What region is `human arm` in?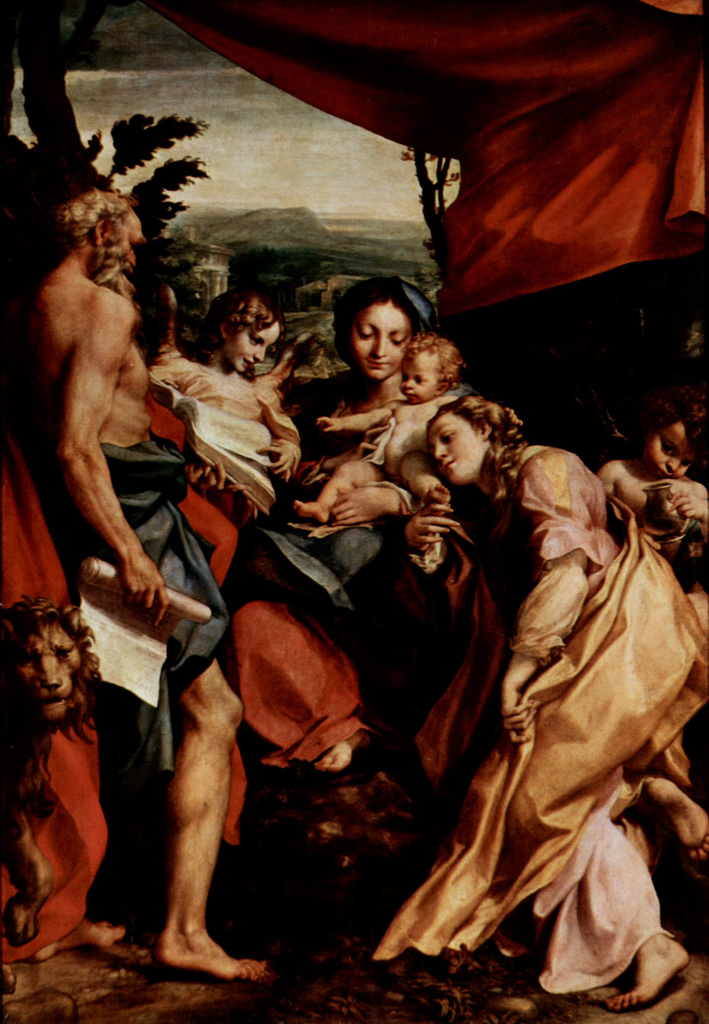
pyautogui.locateOnScreen(325, 472, 418, 533).
